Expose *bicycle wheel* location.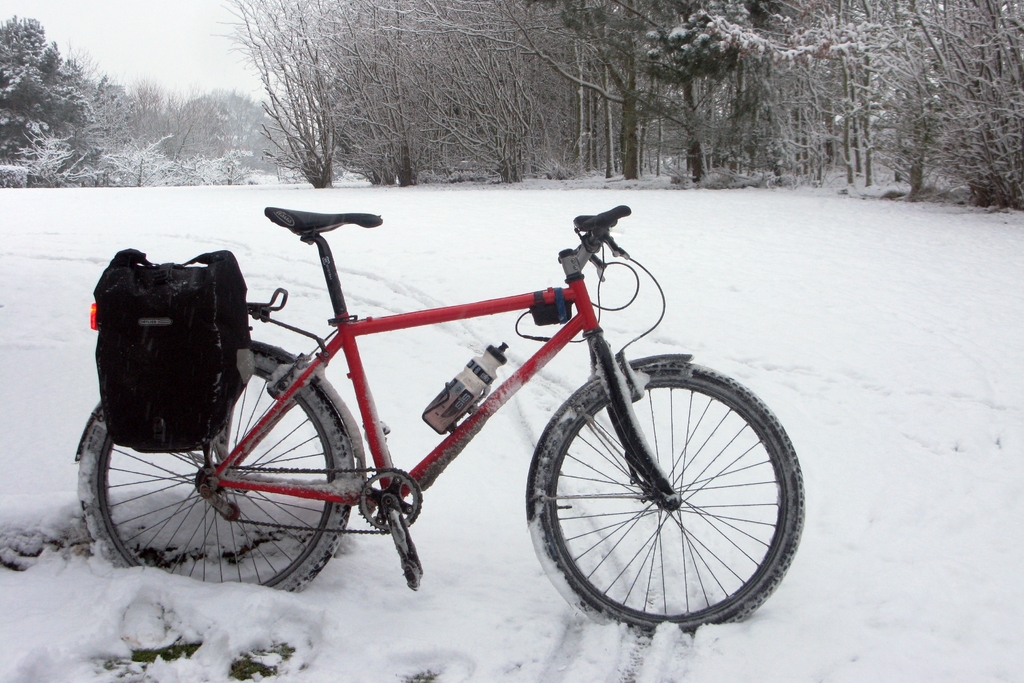
Exposed at locate(100, 366, 364, 591).
